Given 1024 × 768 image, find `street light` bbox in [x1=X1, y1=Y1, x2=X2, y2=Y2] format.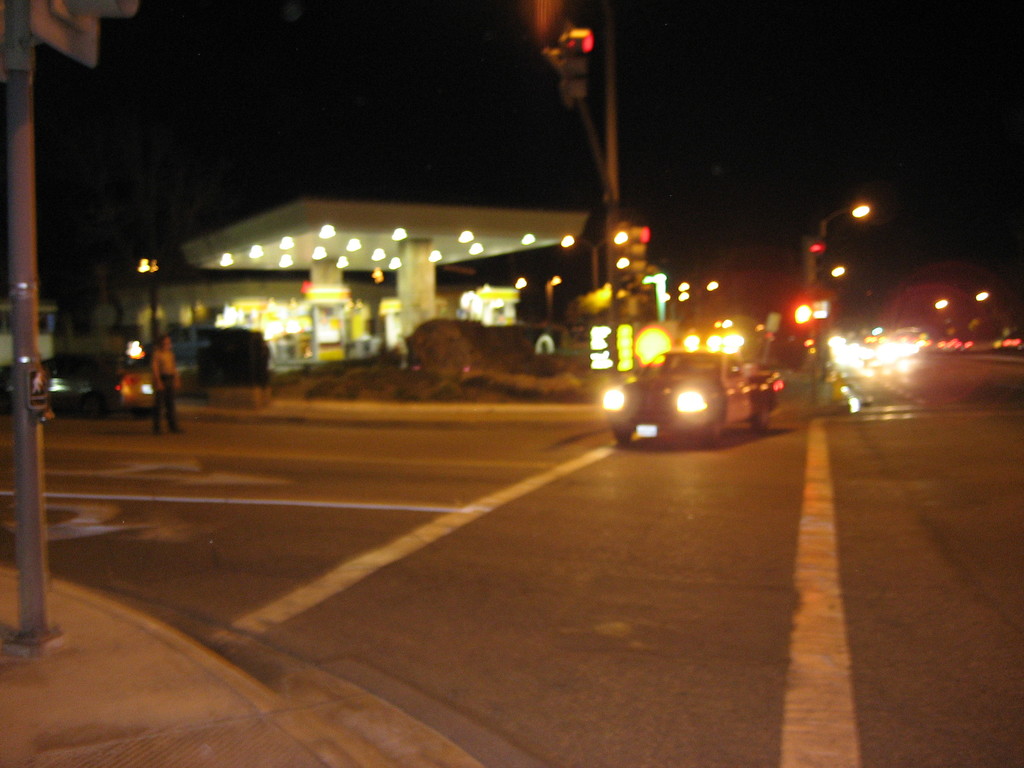
[x1=130, y1=252, x2=159, y2=415].
